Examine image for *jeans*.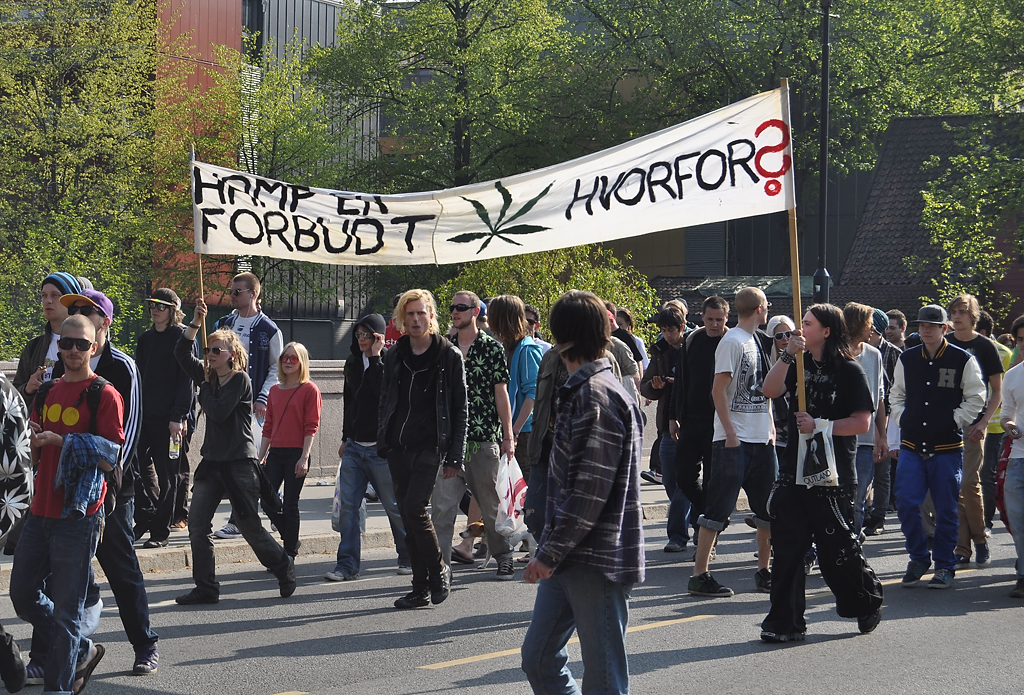
Examination result: detection(696, 436, 772, 537).
